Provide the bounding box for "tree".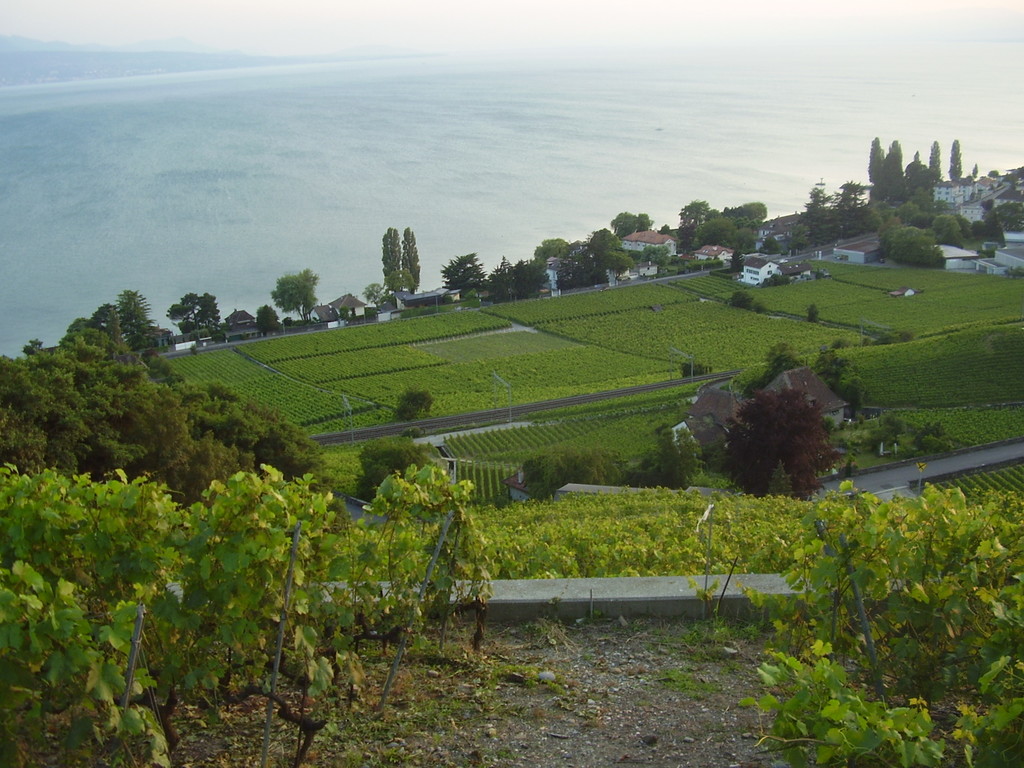
bbox=[382, 230, 402, 284].
